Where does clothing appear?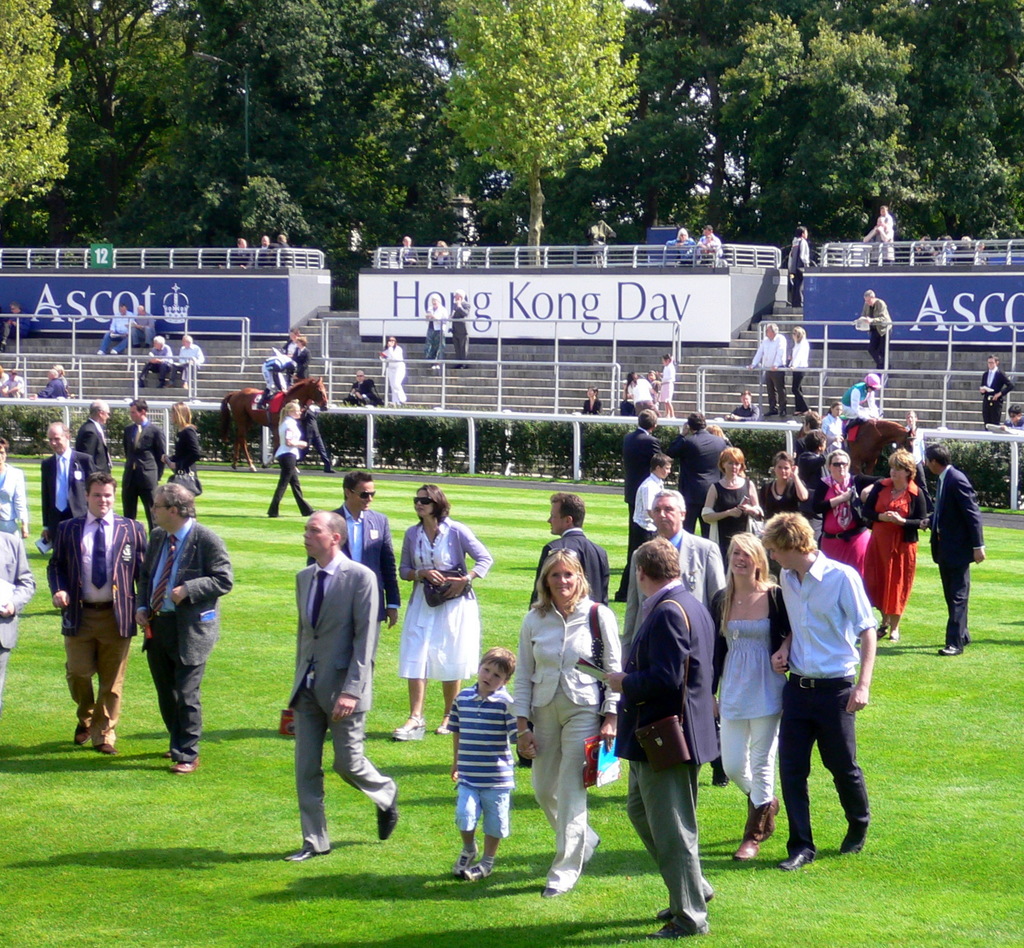
Appears at 37:376:65:400.
